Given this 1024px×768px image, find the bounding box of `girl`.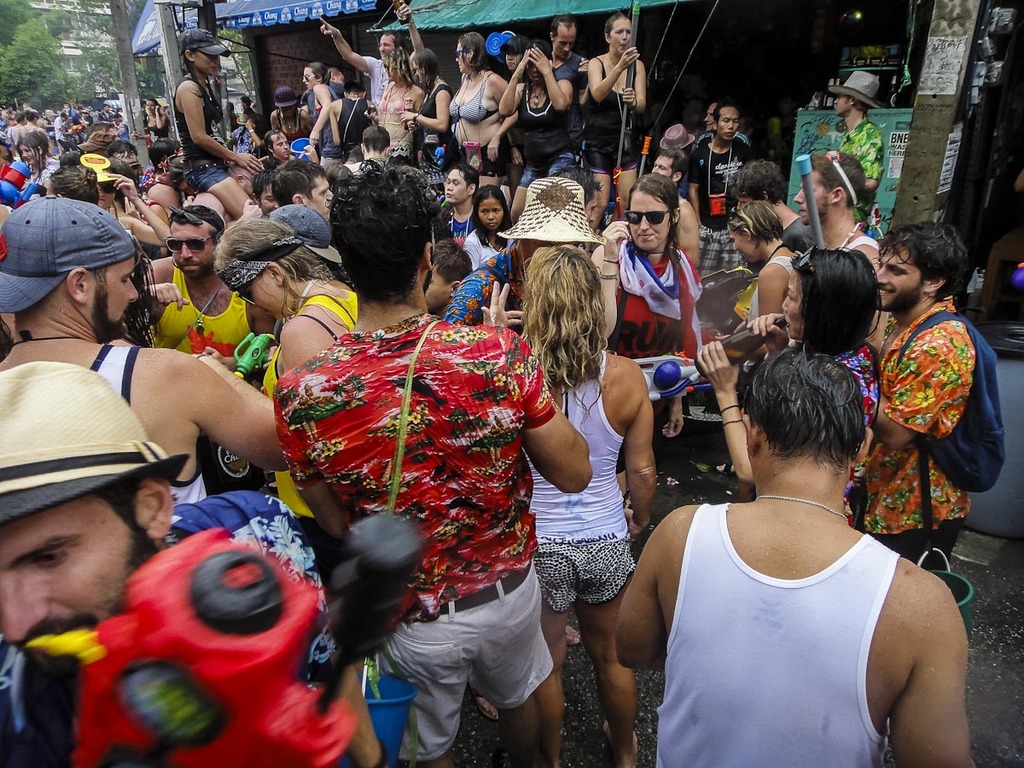
[left=728, top=201, right=800, bottom=324].
